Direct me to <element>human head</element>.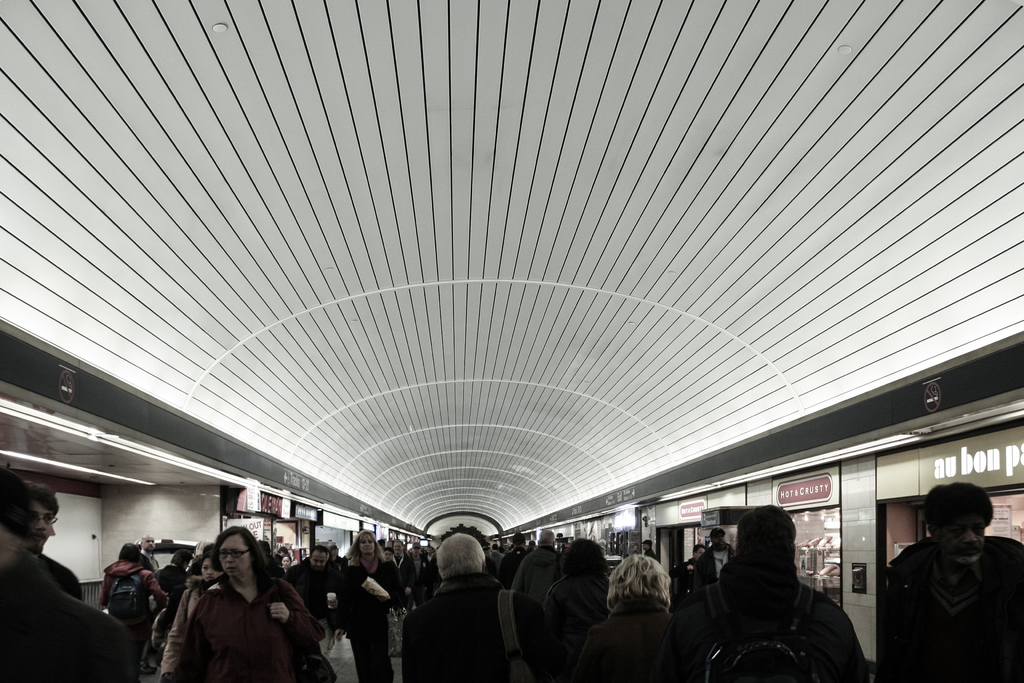
Direction: box=[199, 554, 218, 580].
